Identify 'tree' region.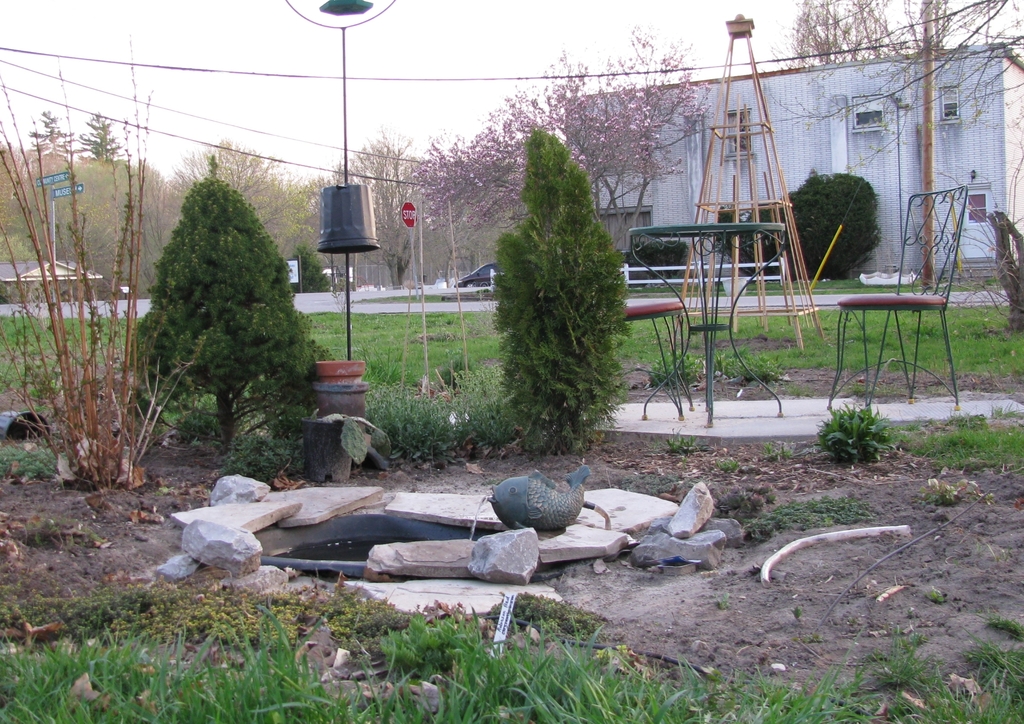
Region: bbox=(773, 0, 1023, 64).
